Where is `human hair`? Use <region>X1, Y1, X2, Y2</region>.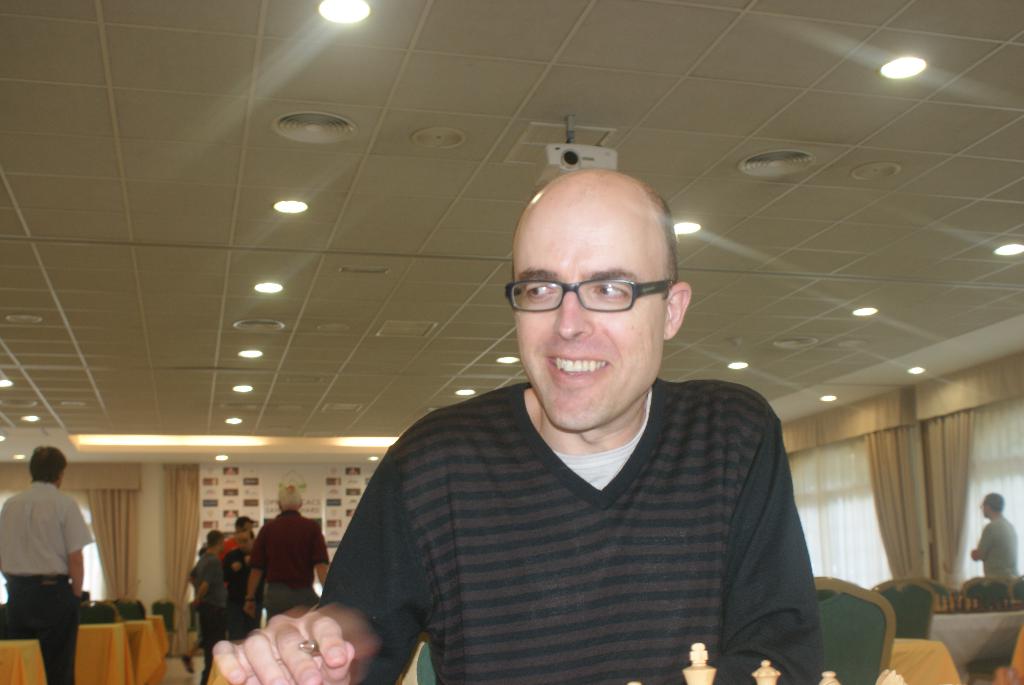
<region>988, 489, 1008, 512</region>.
